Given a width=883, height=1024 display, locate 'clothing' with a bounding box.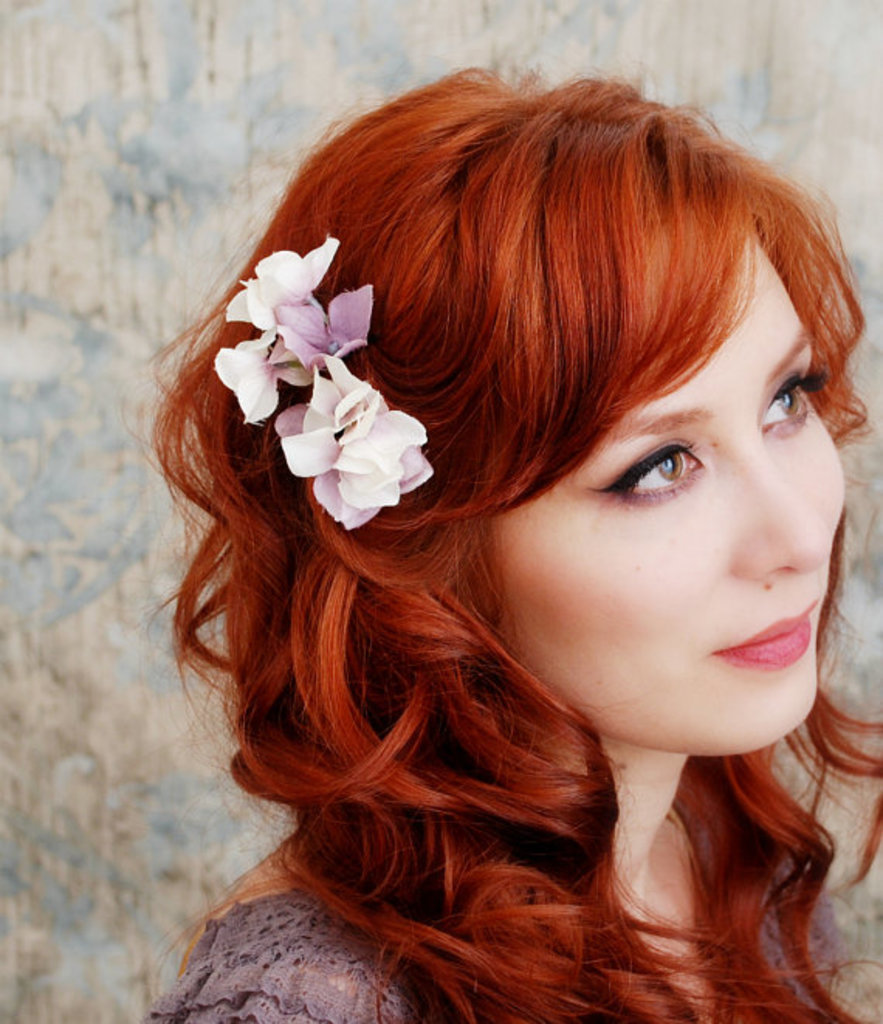
Located: 144:761:881:1022.
